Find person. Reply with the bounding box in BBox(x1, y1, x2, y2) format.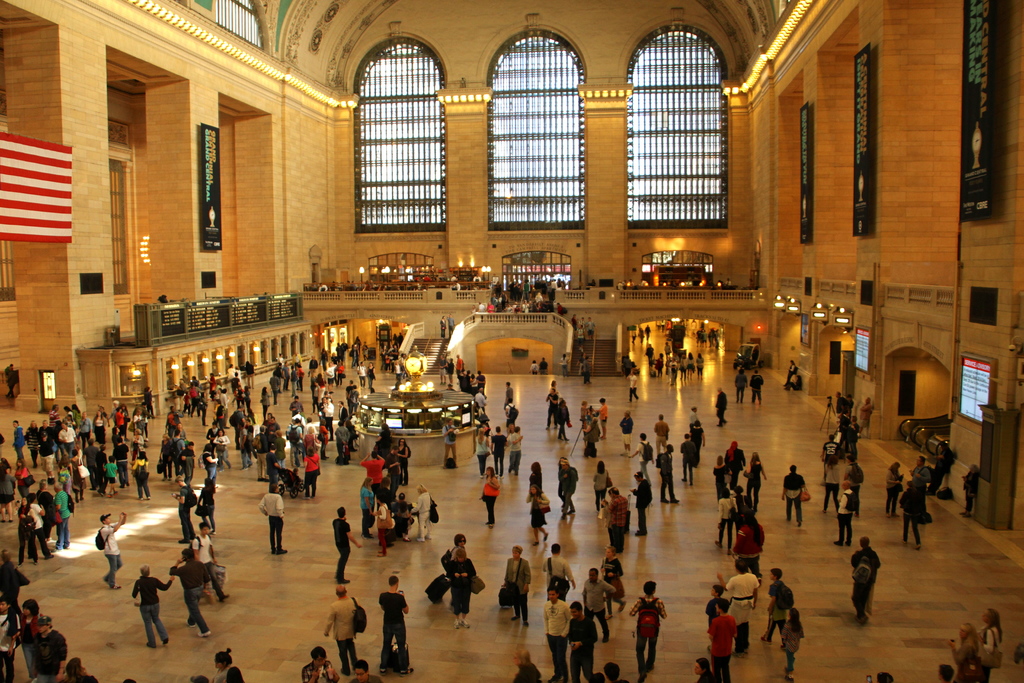
BBox(712, 385, 730, 427).
